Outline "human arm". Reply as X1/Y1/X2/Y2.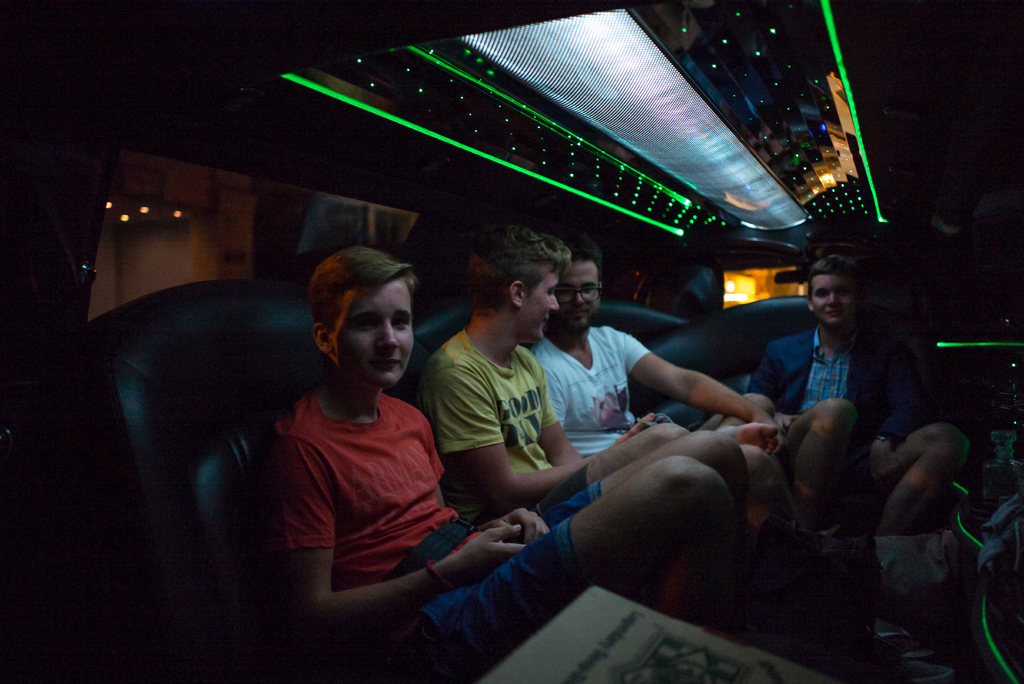
745/348/790/399.
